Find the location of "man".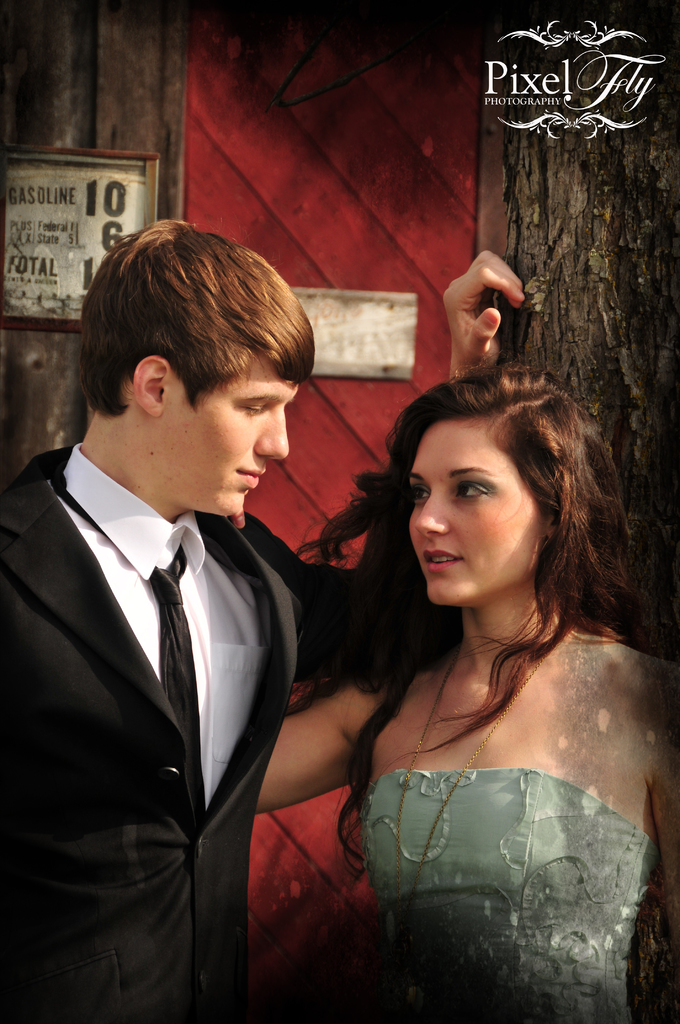
Location: region(4, 195, 359, 1002).
